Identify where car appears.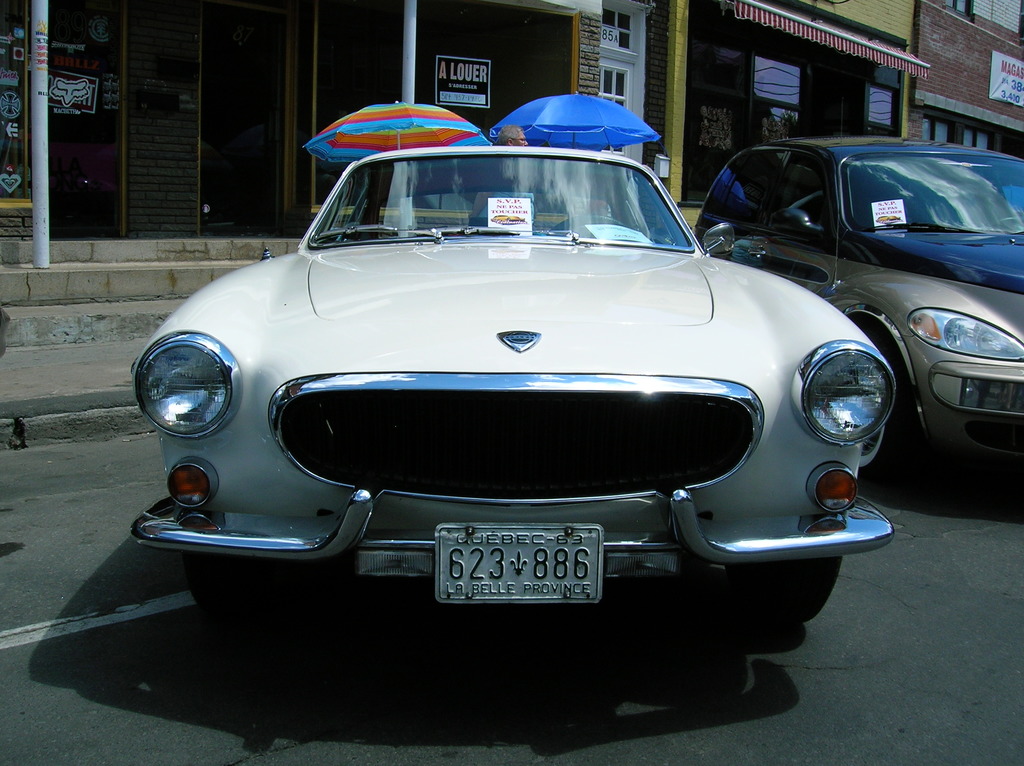
Appears at <box>122,144,896,634</box>.
